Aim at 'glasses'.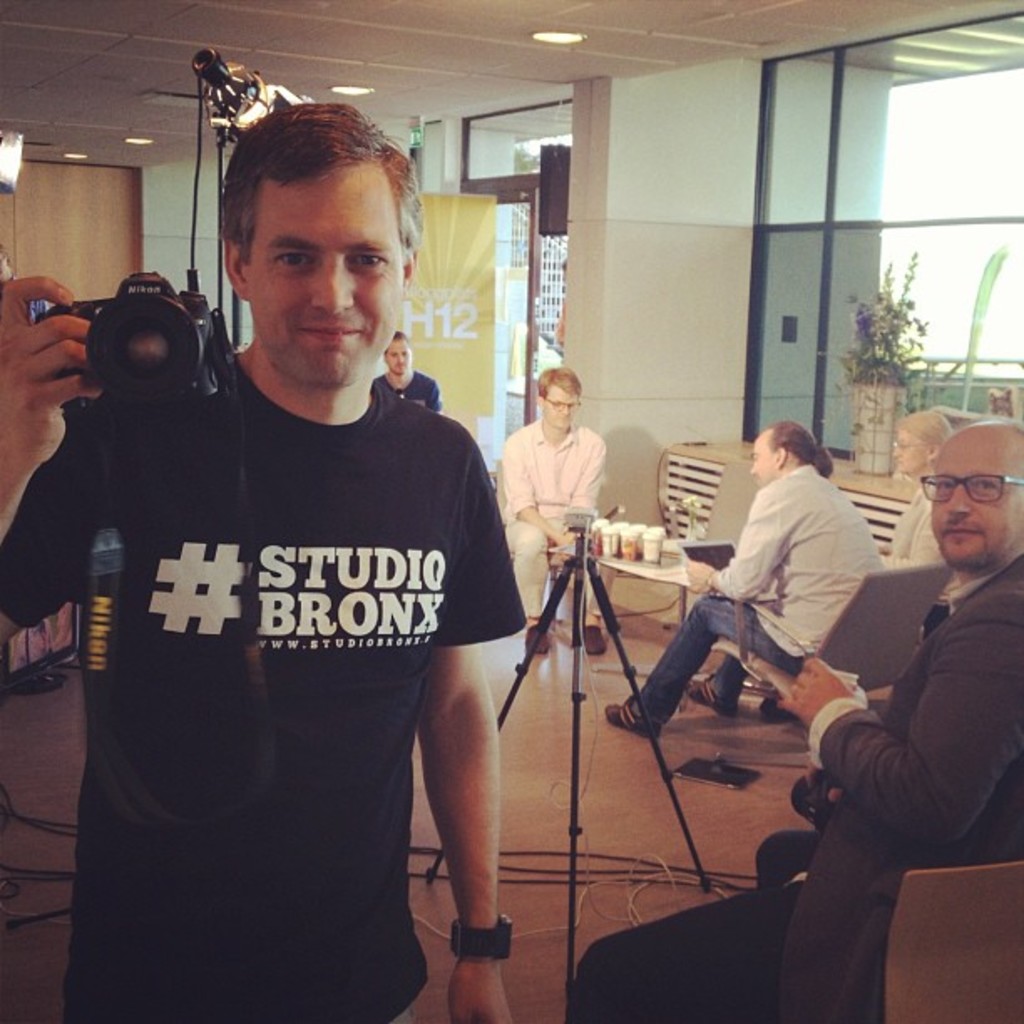
Aimed at (542,397,584,412).
